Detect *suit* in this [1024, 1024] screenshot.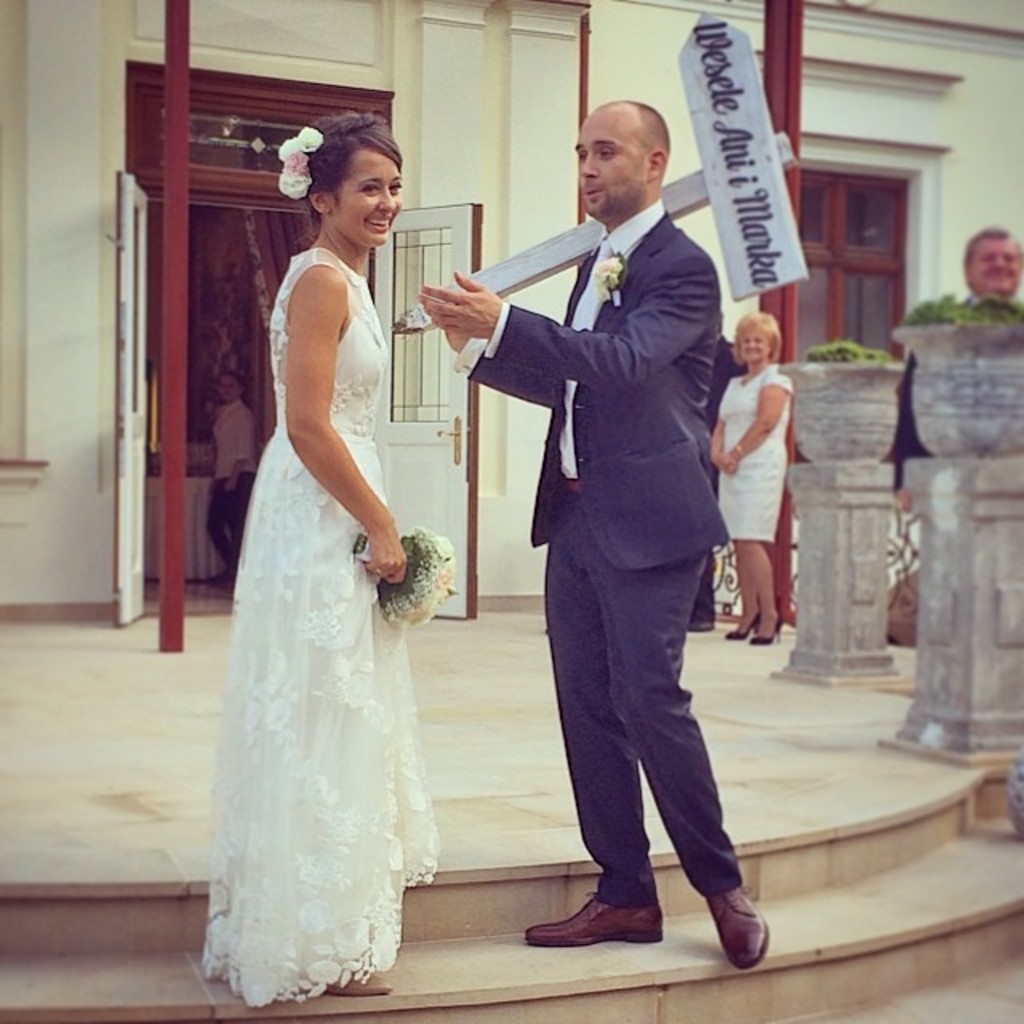
Detection: [x1=485, y1=117, x2=749, y2=979].
